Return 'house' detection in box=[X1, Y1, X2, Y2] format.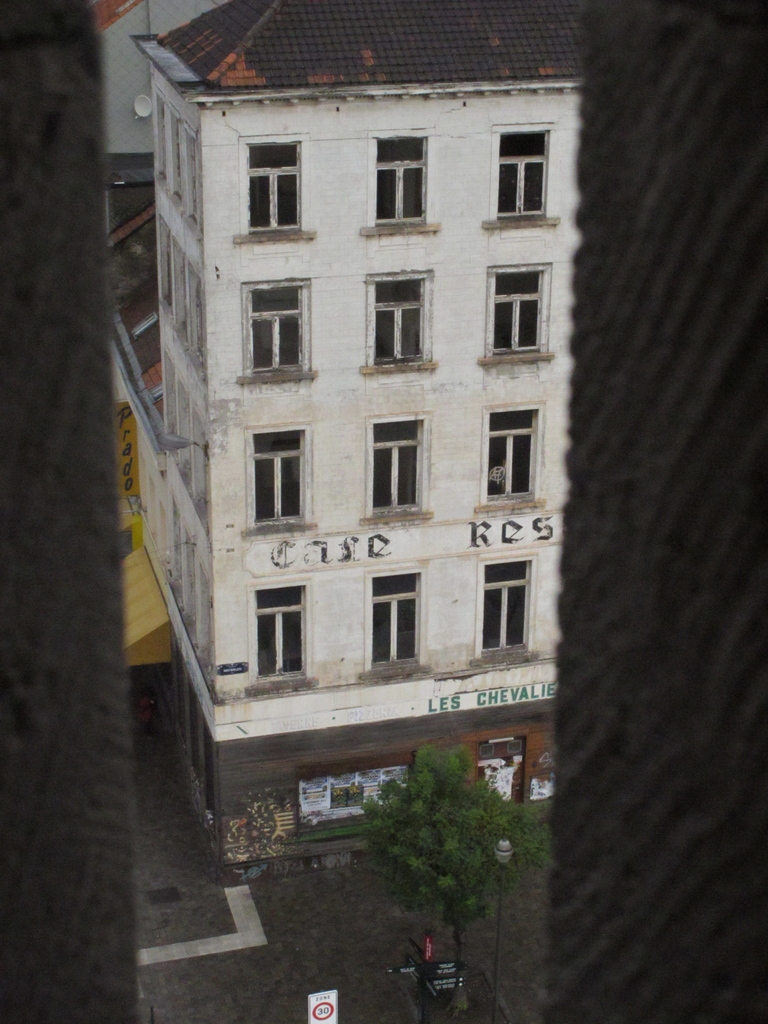
box=[137, 46, 593, 759].
